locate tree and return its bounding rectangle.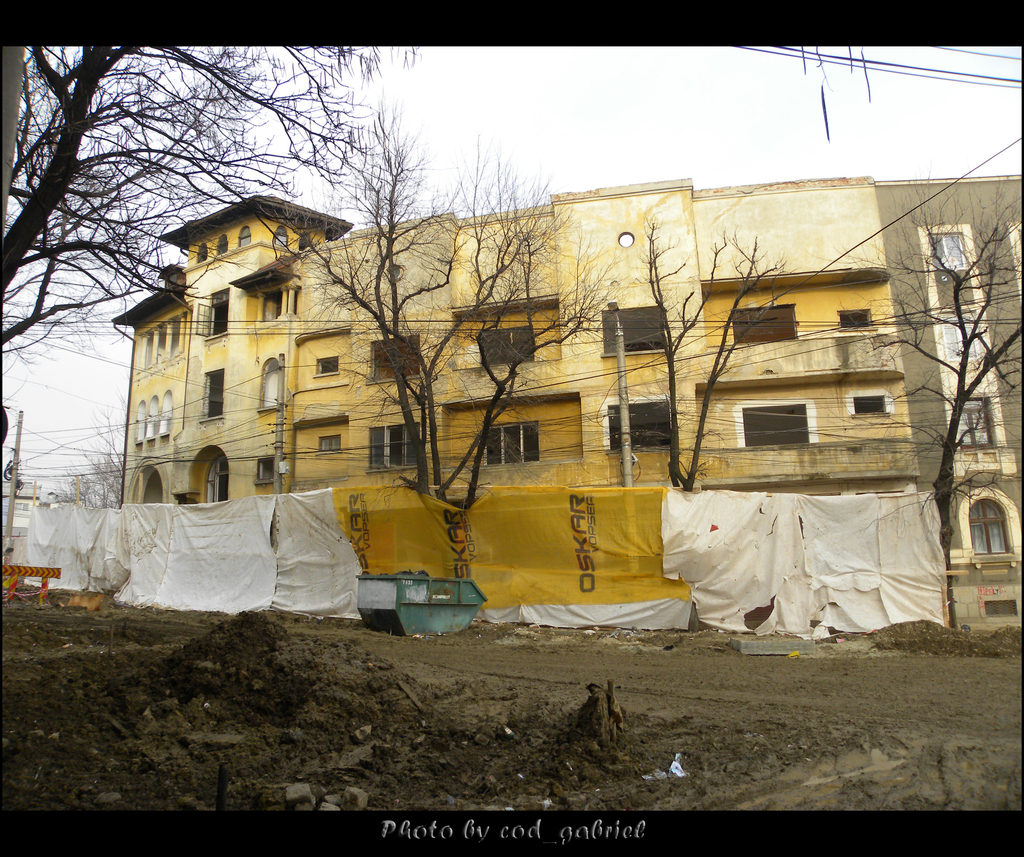
crop(636, 216, 796, 487).
